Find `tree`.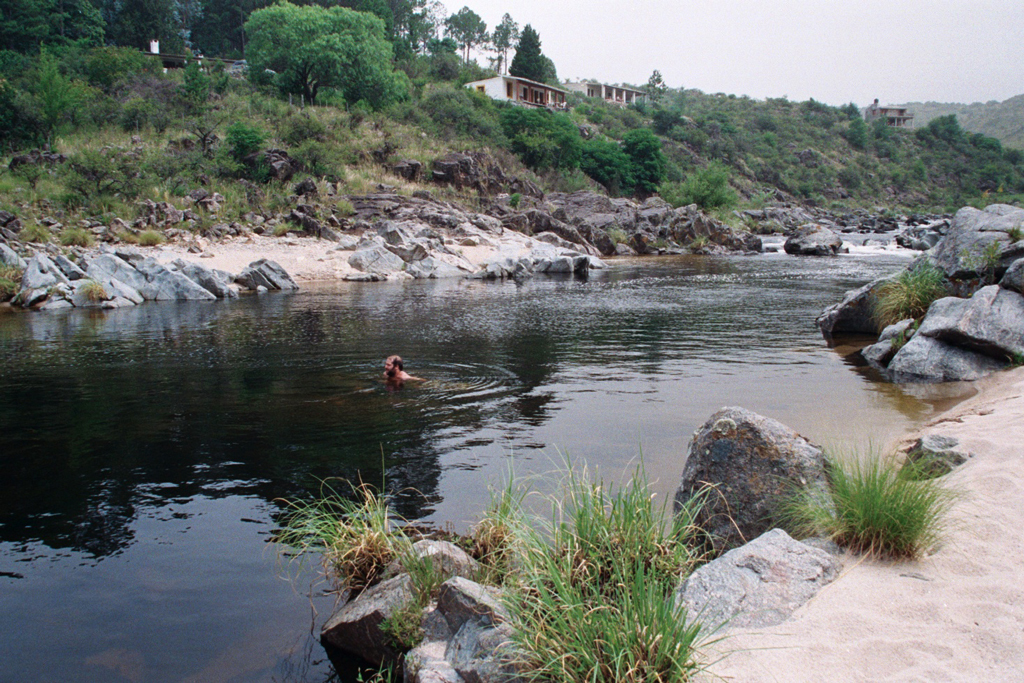
left=239, top=0, right=405, bottom=118.
